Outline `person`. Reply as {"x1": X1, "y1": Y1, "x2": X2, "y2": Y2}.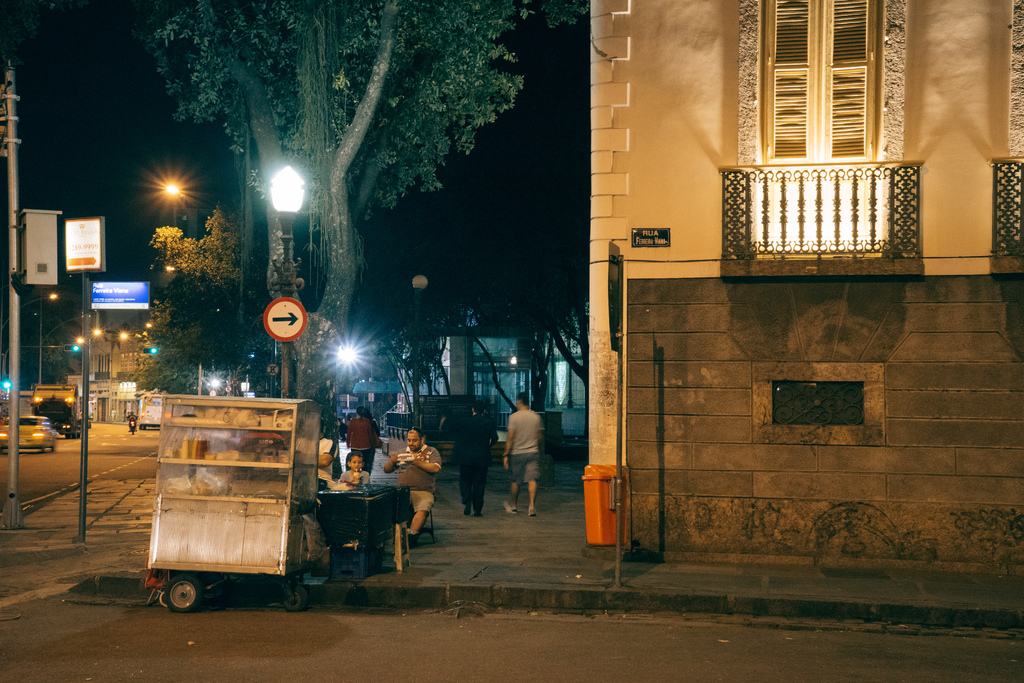
{"x1": 454, "y1": 399, "x2": 503, "y2": 514}.
